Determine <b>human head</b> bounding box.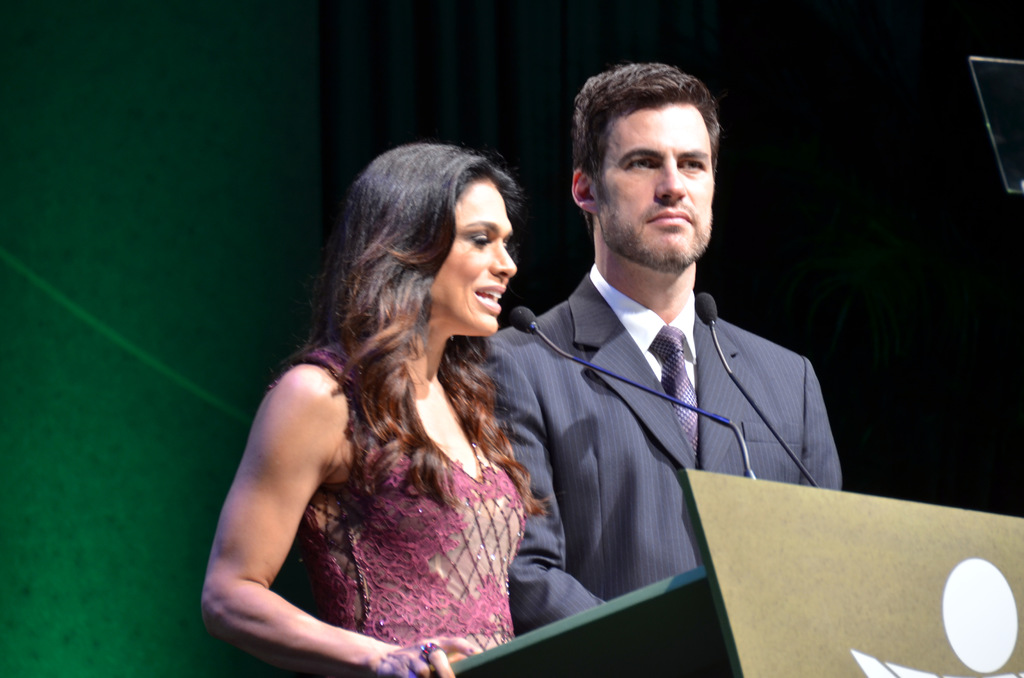
Determined: bbox=[338, 143, 523, 340].
